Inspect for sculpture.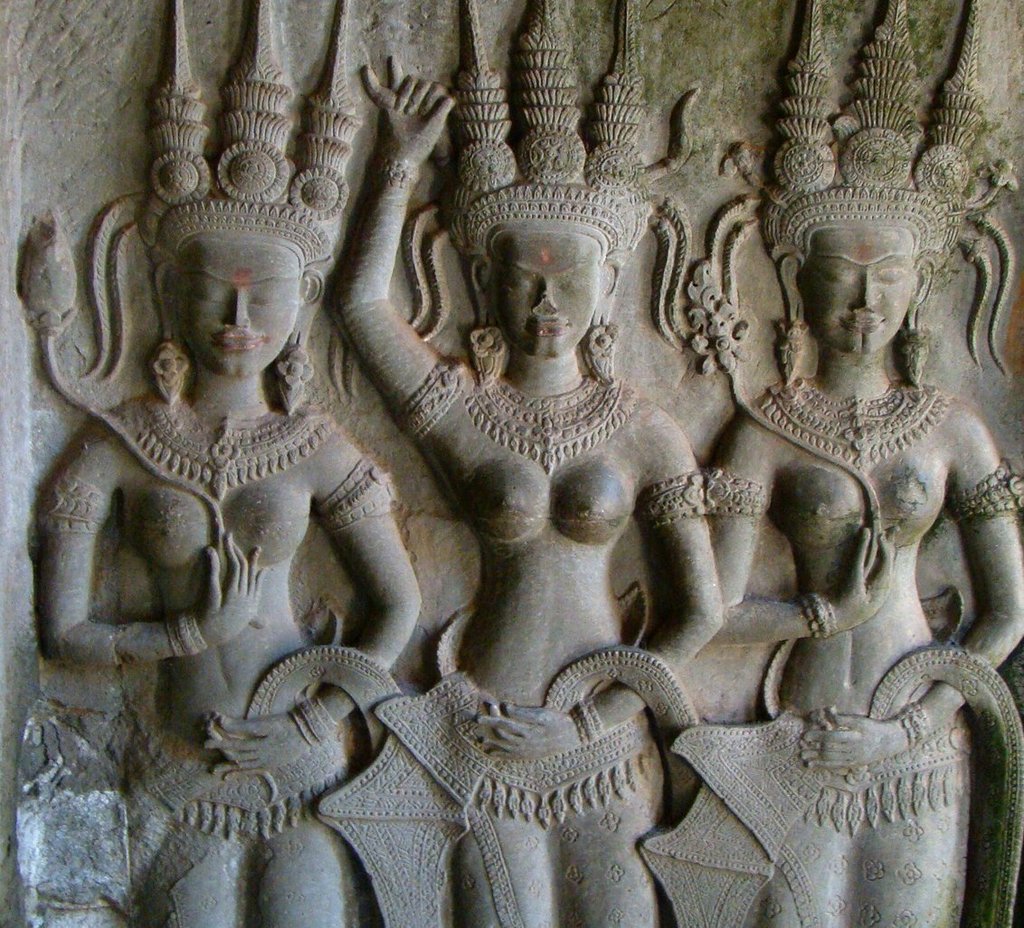
Inspection: 687/0/1023/927.
